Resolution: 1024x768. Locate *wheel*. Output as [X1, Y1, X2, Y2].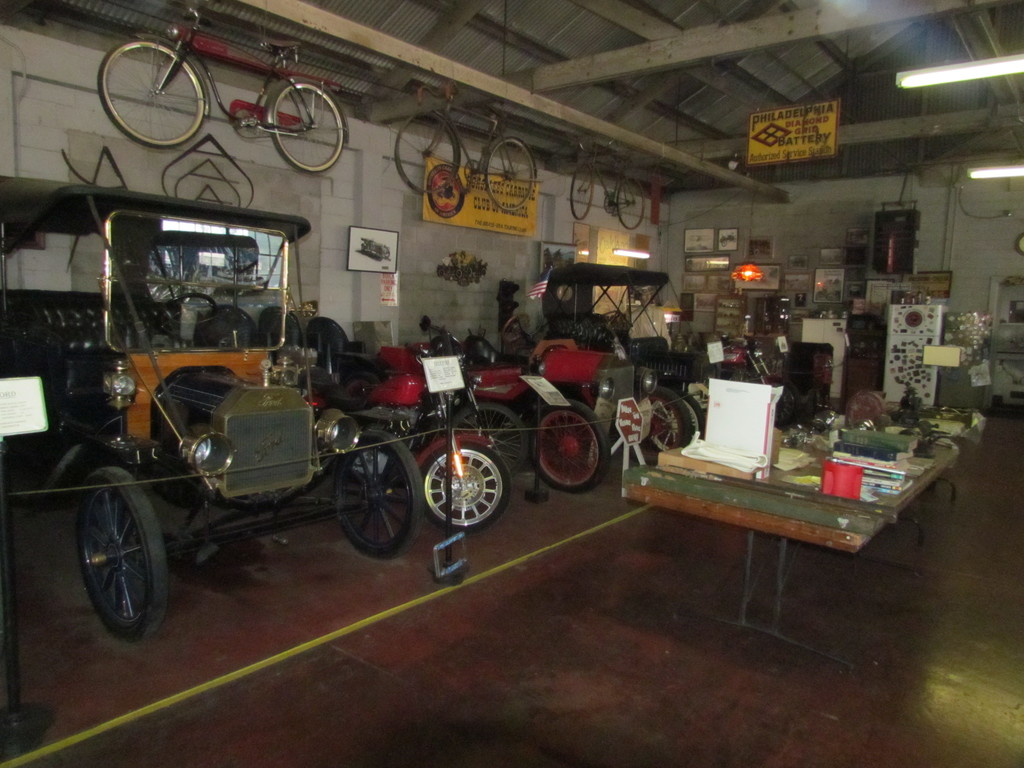
[332, 427, 426, 562].
